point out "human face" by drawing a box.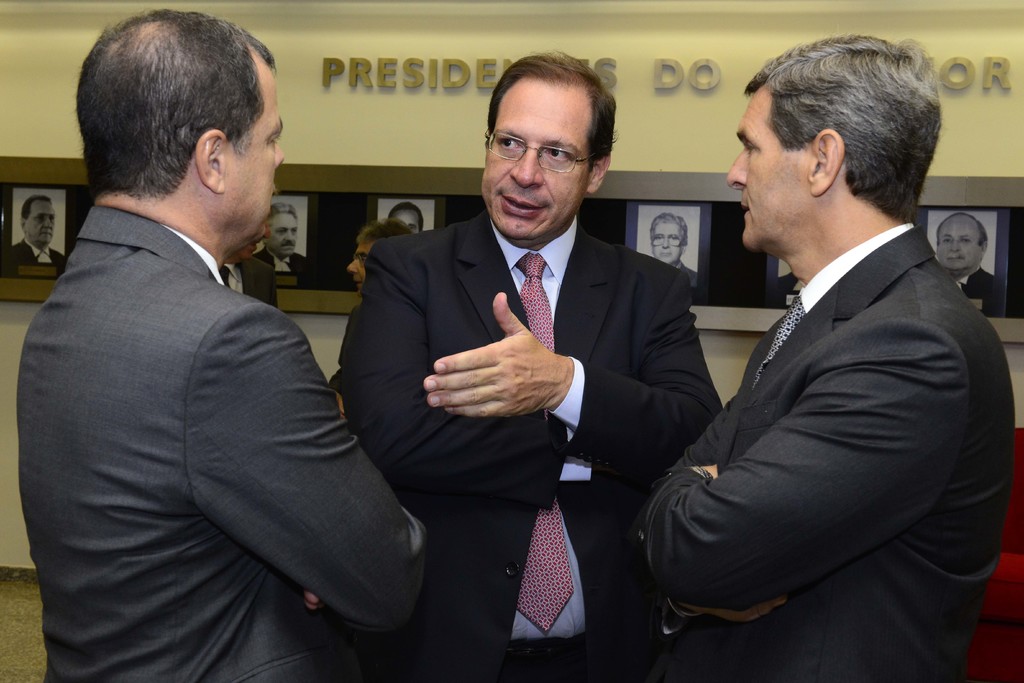
[346,238,376,295].
